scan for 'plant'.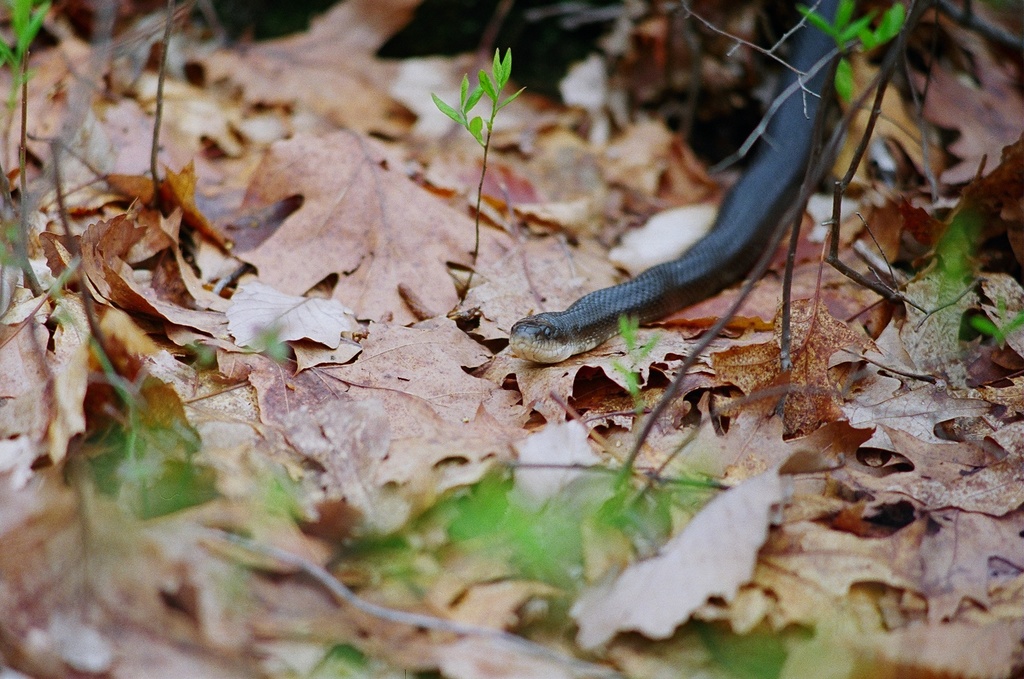
Scan result: <bbox>10, 0, 61, 204</bbox>.
